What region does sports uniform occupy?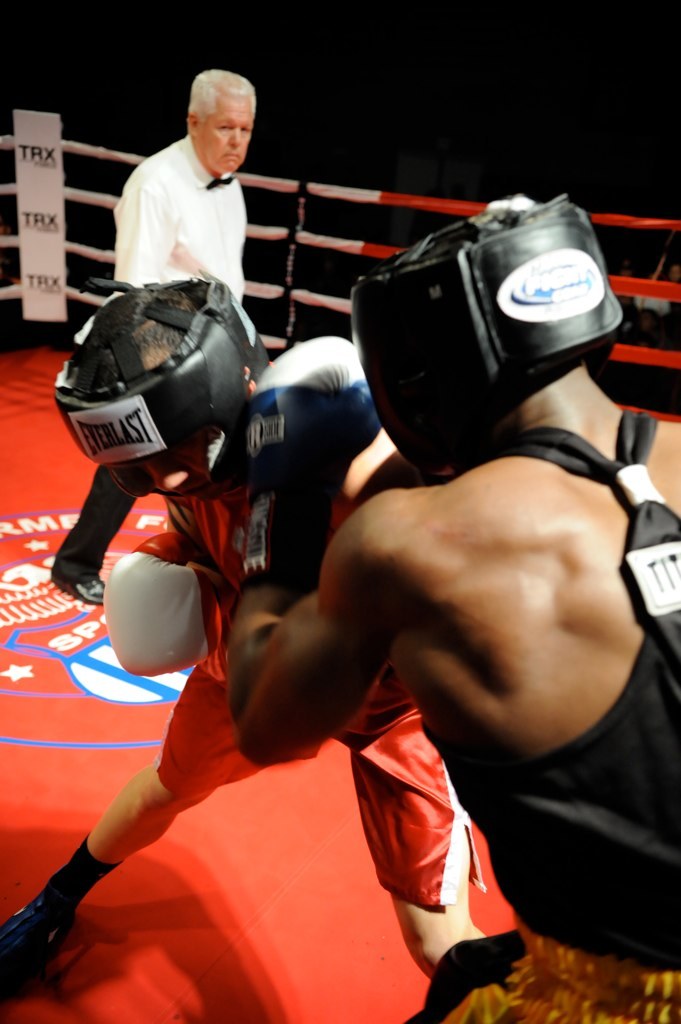
407 401 680 1023.
